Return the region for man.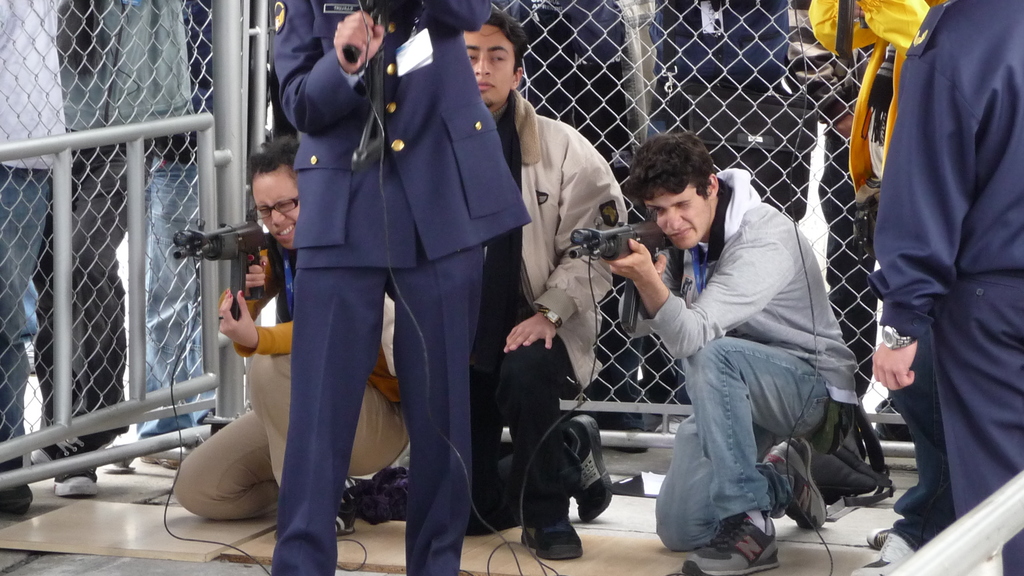
[870, 0, 1023, 575].
